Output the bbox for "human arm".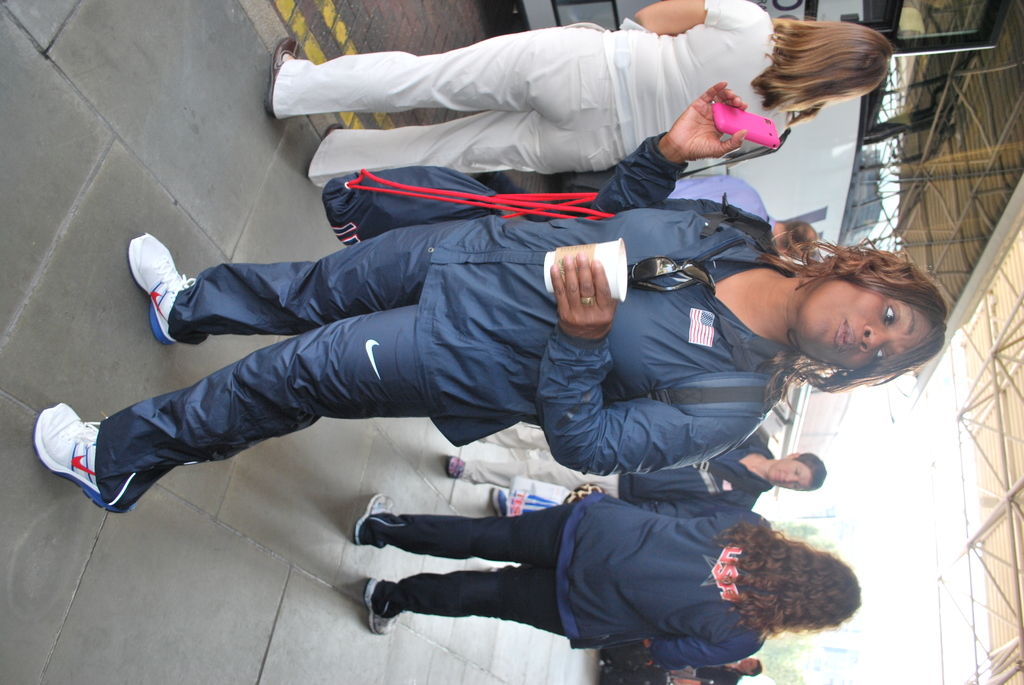
x1=583, y1=84, x2=758, y2=209.
